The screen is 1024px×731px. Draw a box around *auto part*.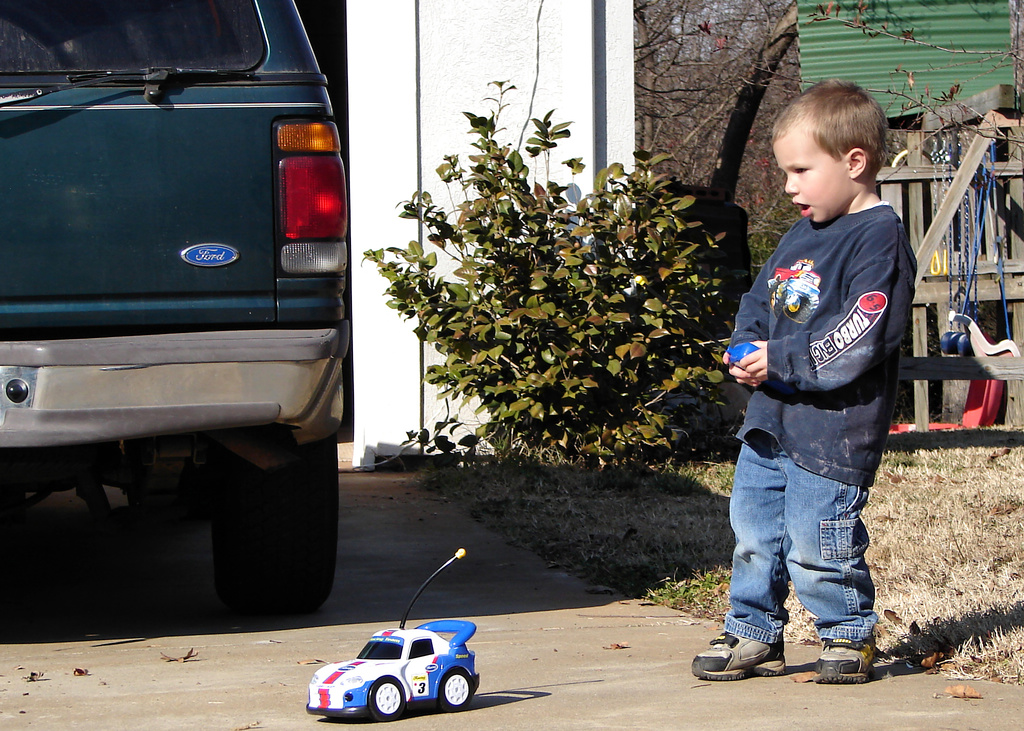
[x1=0, y1=65, x2=255, y2=100].
